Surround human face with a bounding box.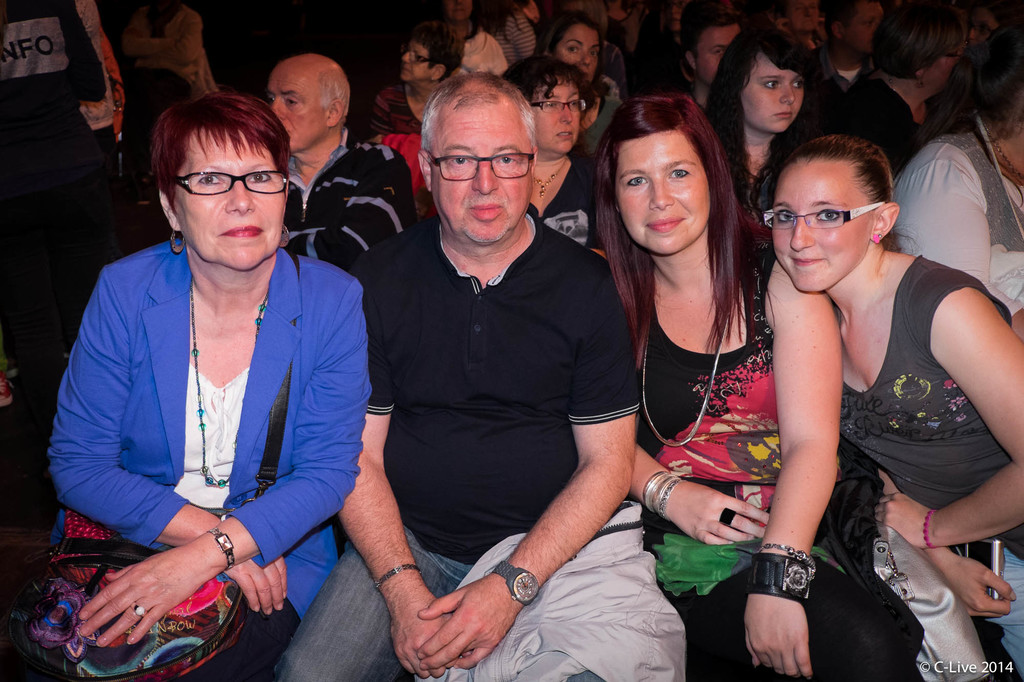
pyautogui.locateOnScreen(692, 26, 740, 83).
